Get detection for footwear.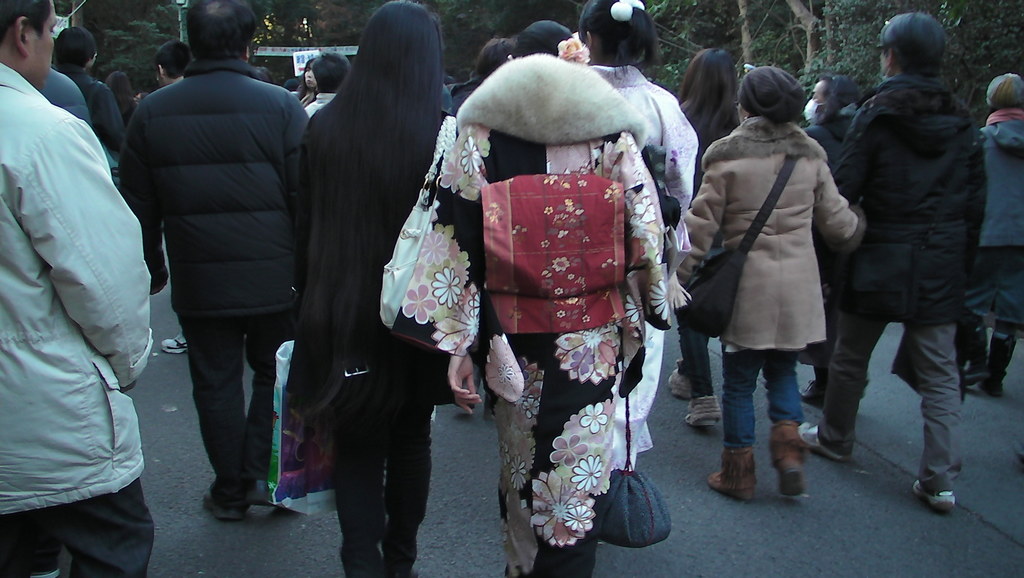
Detection: locate(775, 415, 813, 495).
